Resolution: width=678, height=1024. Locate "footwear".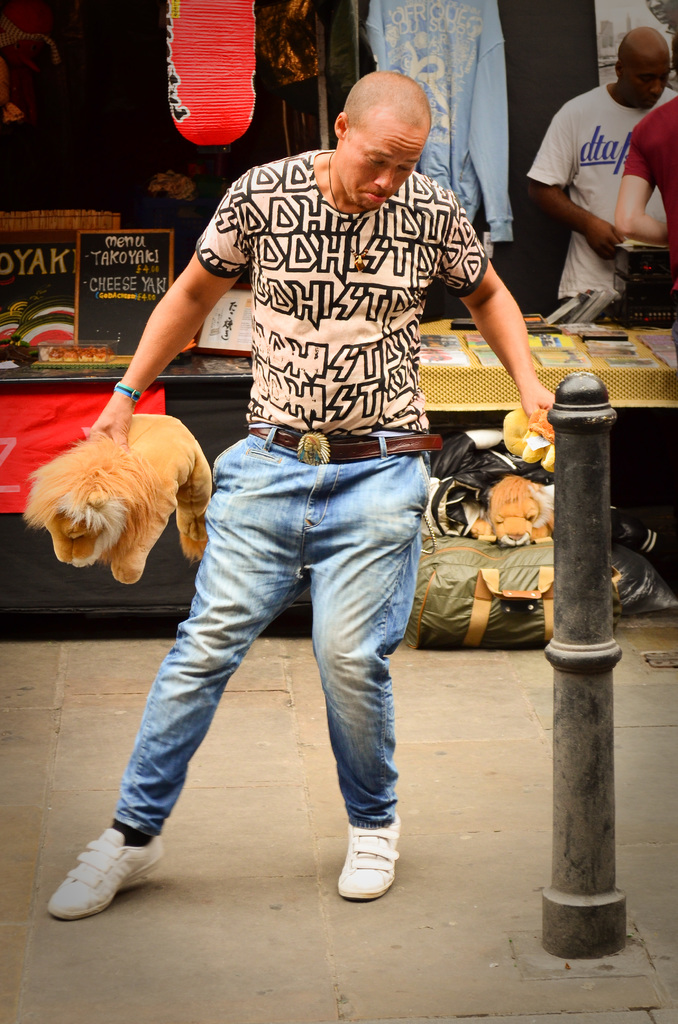
x1=338 y1=820 x2=400 y2=904.
